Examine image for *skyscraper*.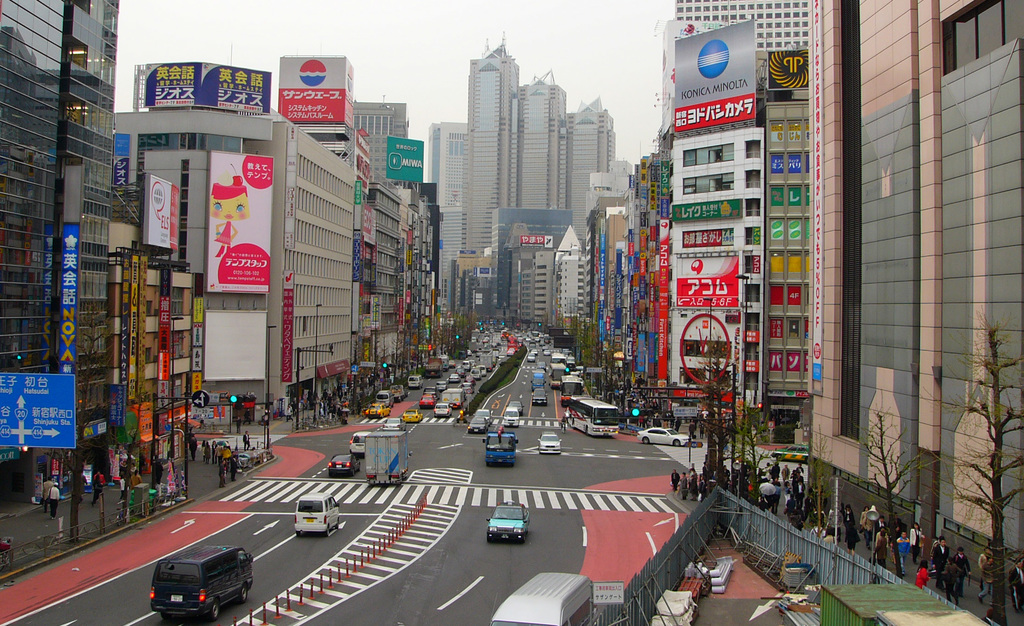
Examination result: [x1=669, y1=0, x2=806, y2=63].
